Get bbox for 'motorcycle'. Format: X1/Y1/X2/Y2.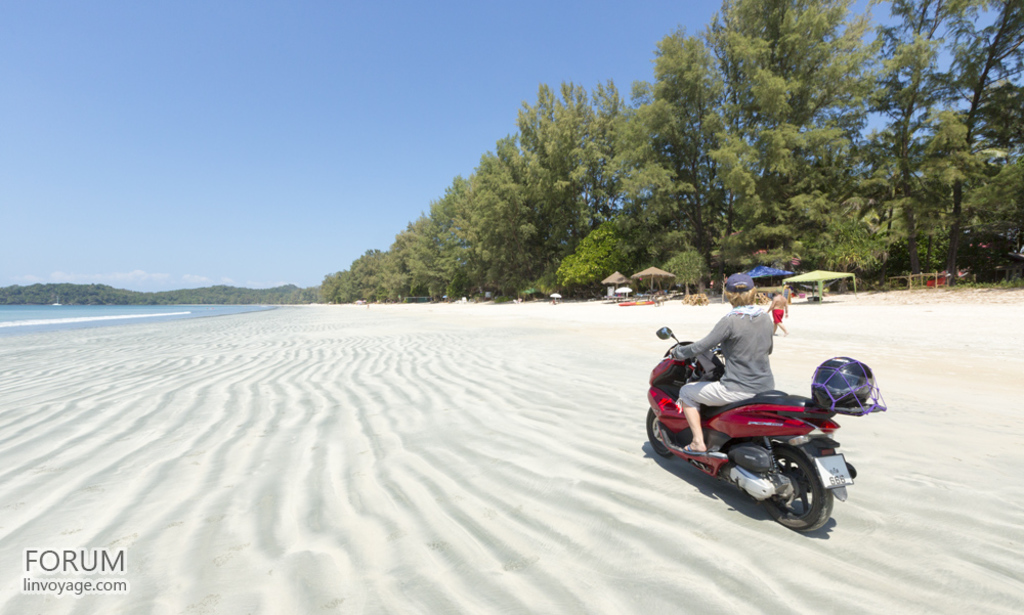
637/361/885/537.
